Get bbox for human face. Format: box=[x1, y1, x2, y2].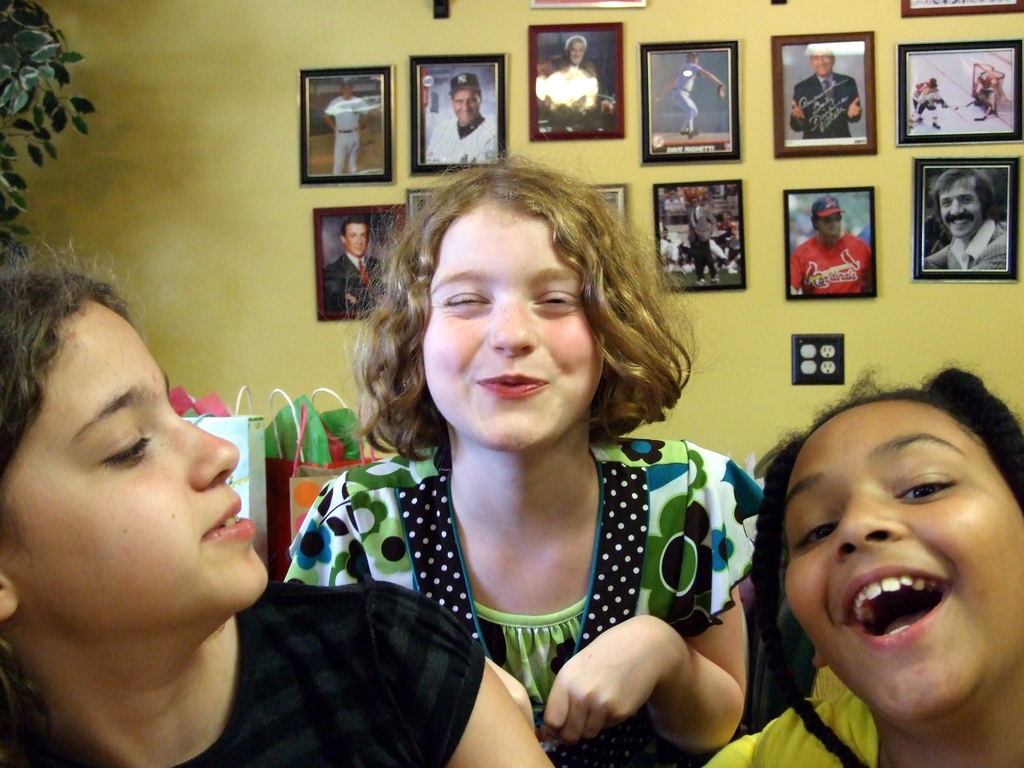
box=[565, 38, 591, 64].
